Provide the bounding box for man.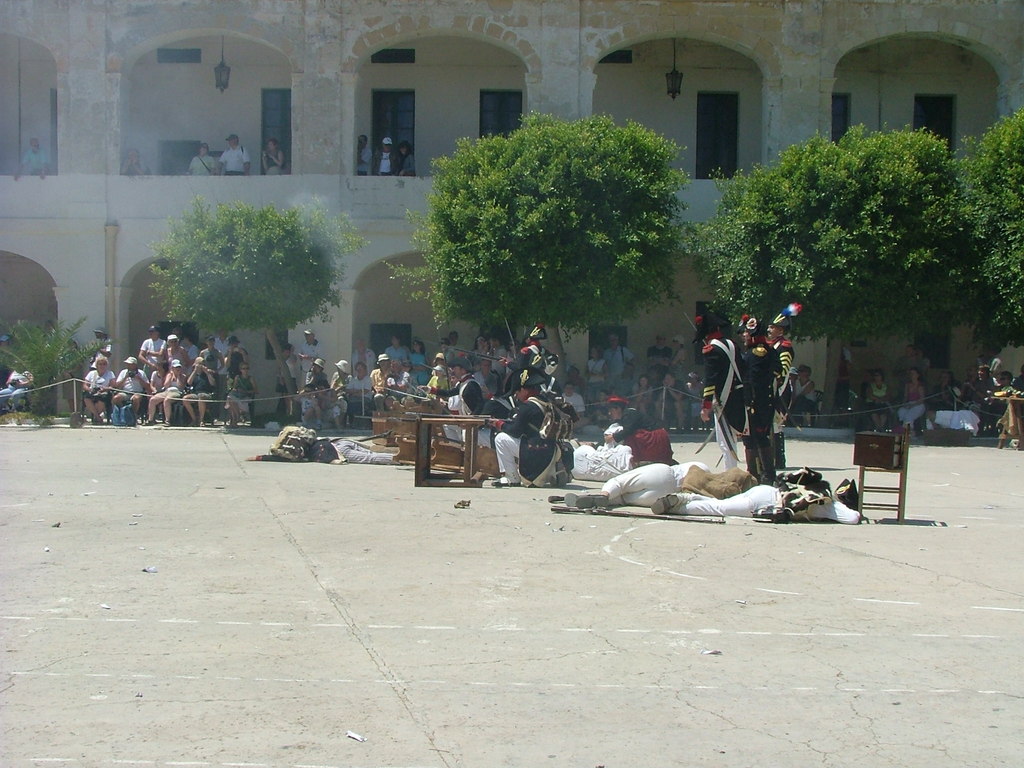
detection(330, 356, 353, 422).
